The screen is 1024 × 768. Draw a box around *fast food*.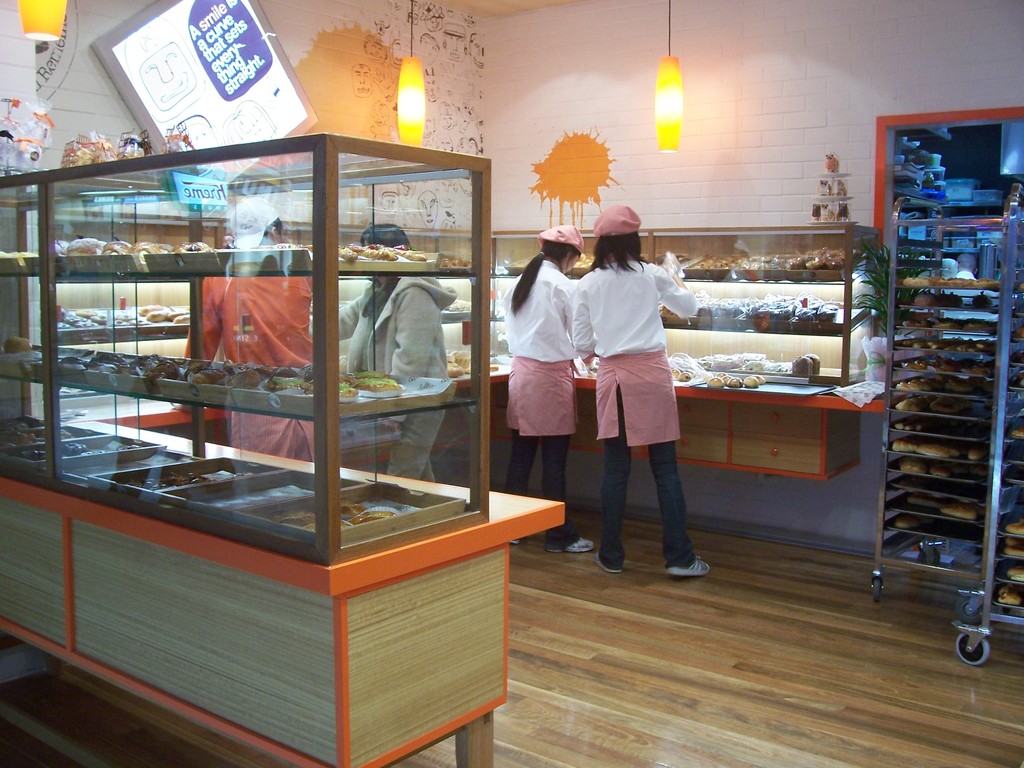
1011:376:1023:390.
